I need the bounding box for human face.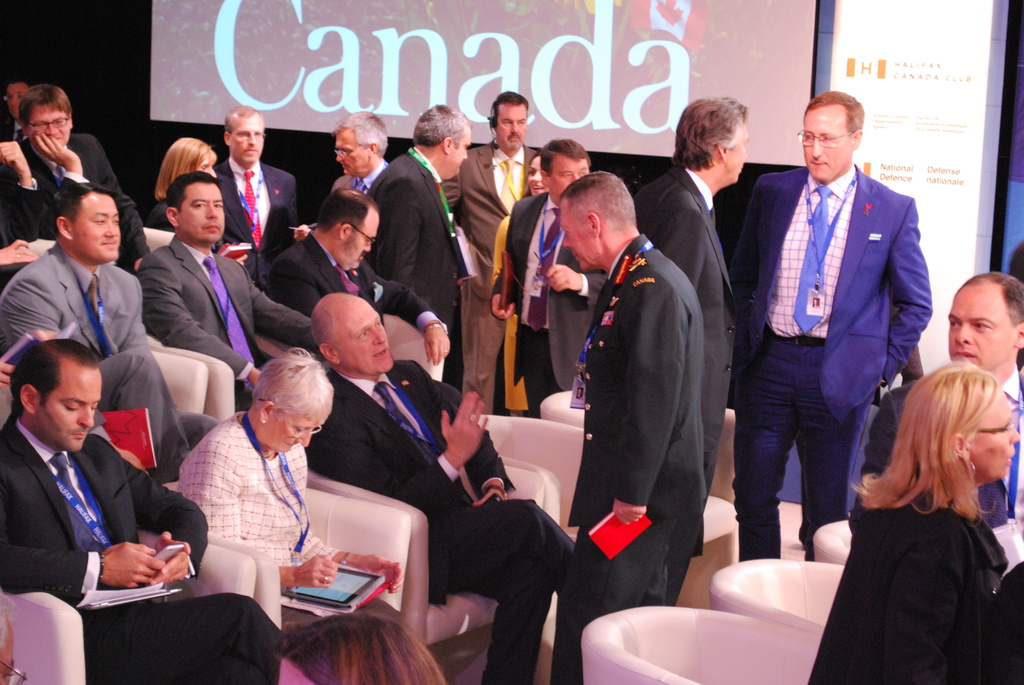
Here it is: [548,153,591,200].
